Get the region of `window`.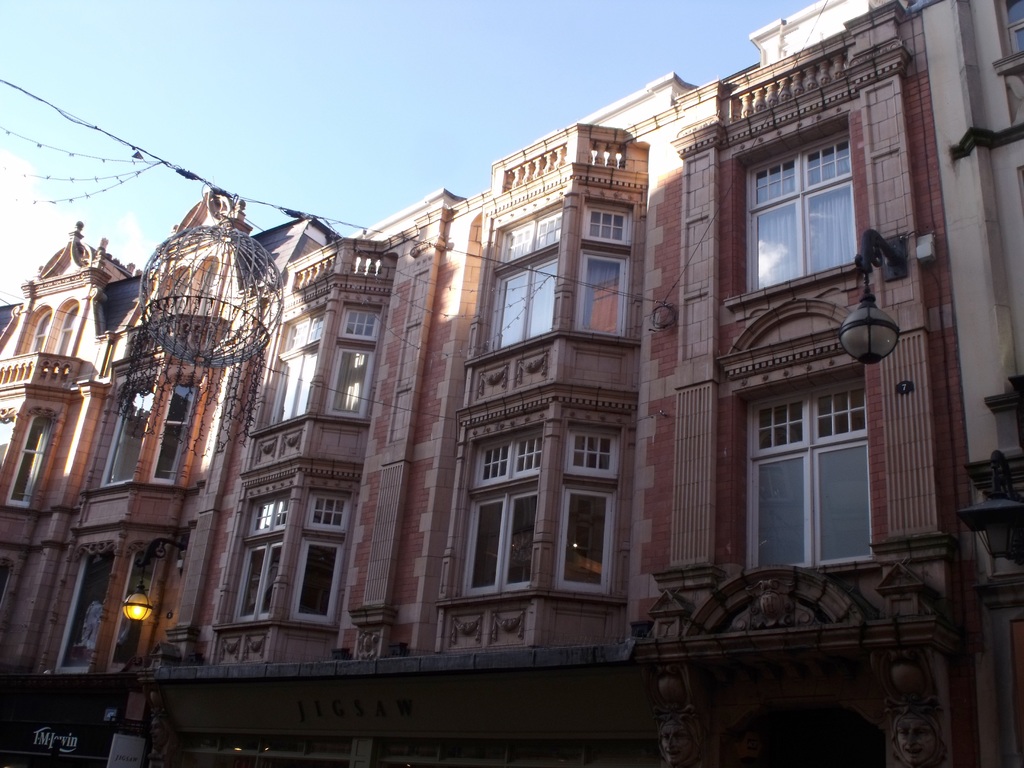
x1=2, y1=410, x2=52, y2=509.
